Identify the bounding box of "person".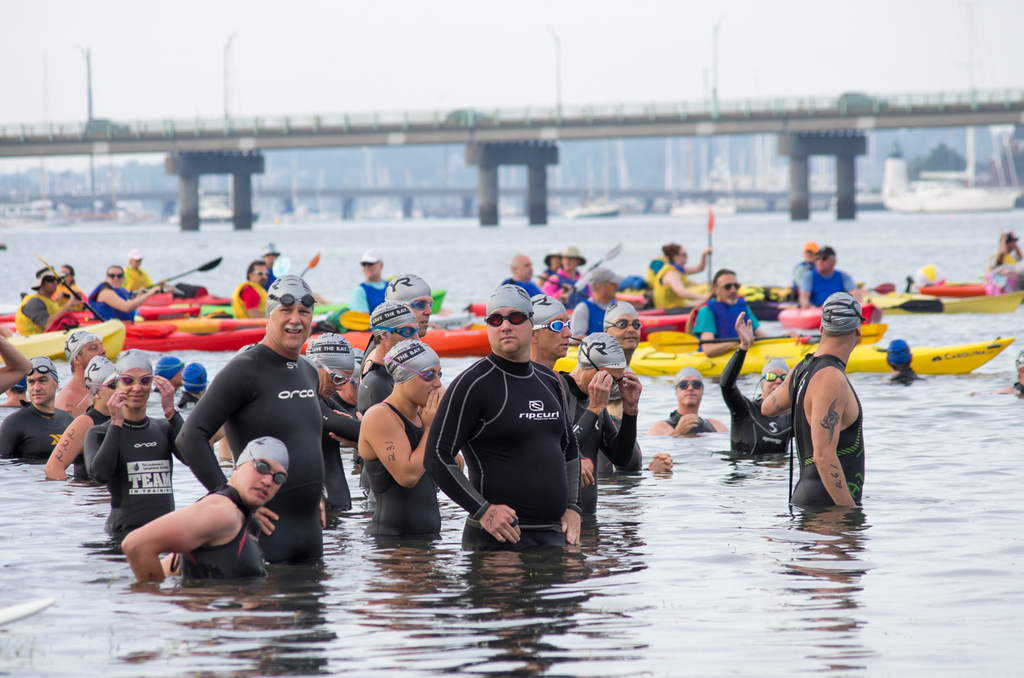
Rect(119, 248, 154, 290).
